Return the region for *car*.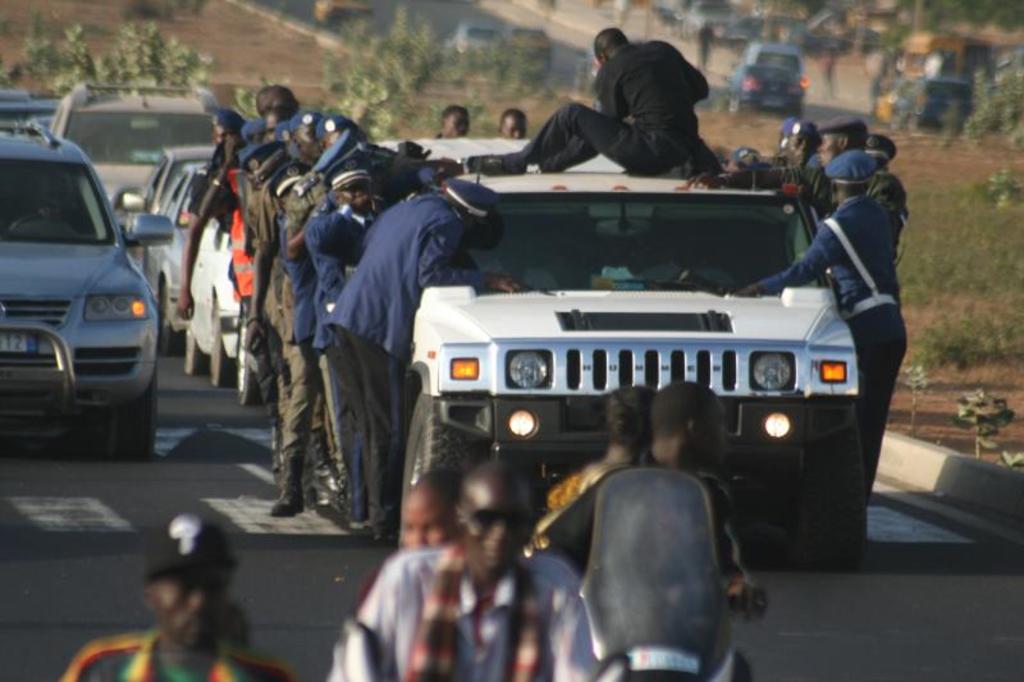
region(52, 81, 236, 258).
